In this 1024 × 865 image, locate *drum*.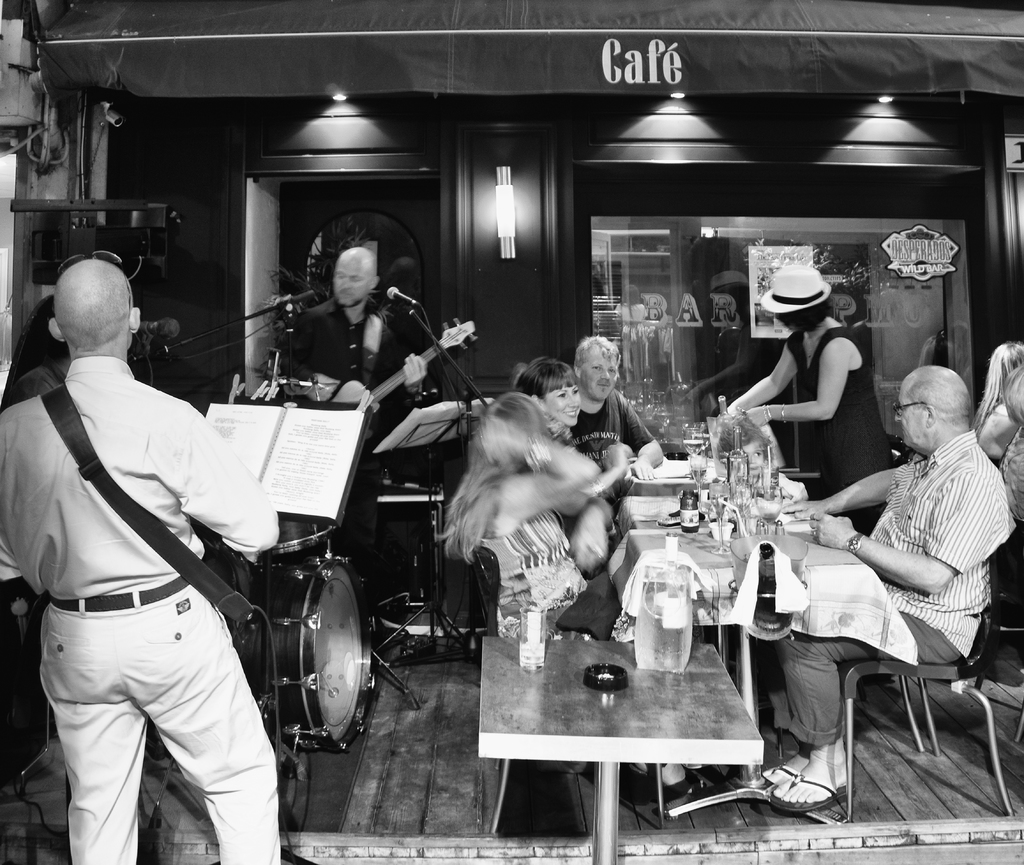
Bounding box: (223,506,399,753).
